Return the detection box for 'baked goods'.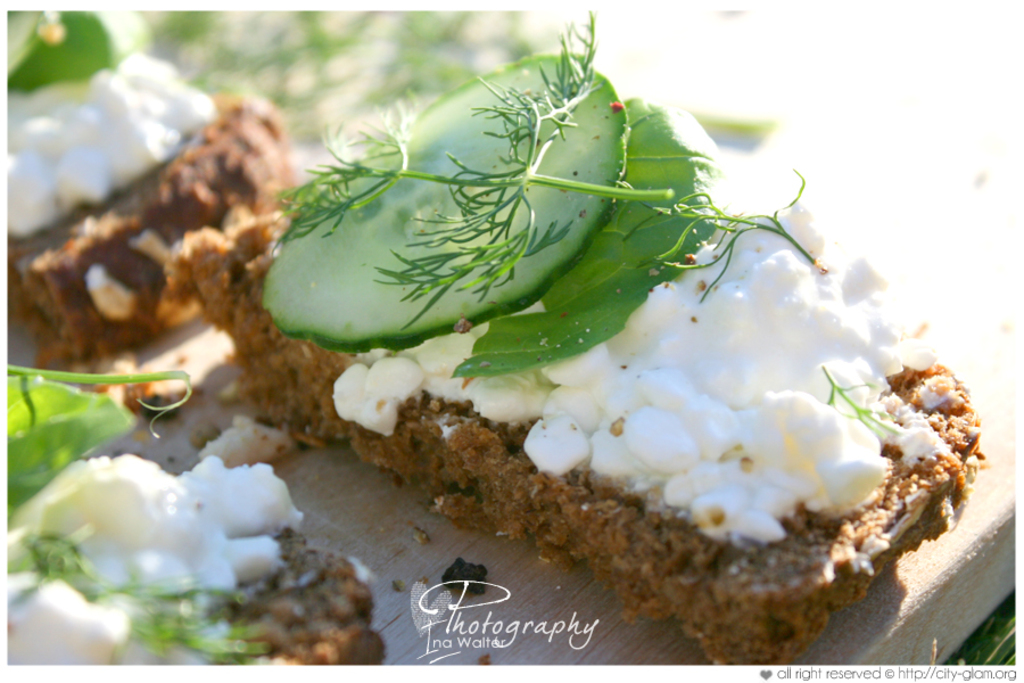
[x1=180, y1=107, x2=974, y2=640].
